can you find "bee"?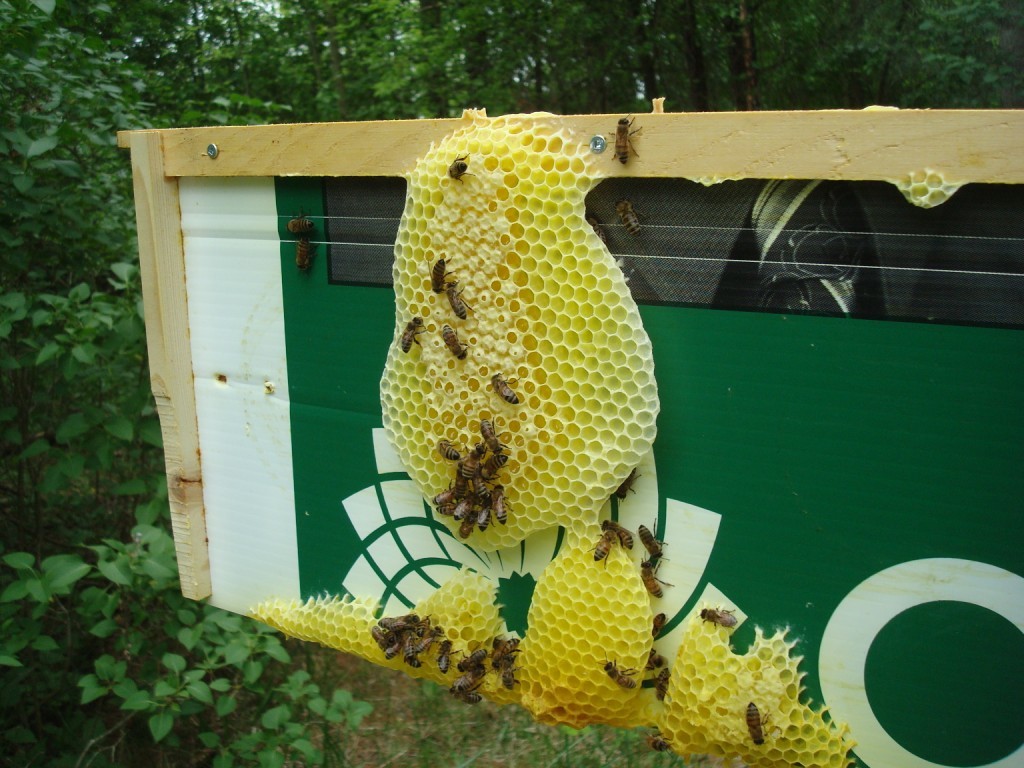
Yes, bounding box: {"left": 435, "top": 488, "right": 451, "bottom": 501}.
